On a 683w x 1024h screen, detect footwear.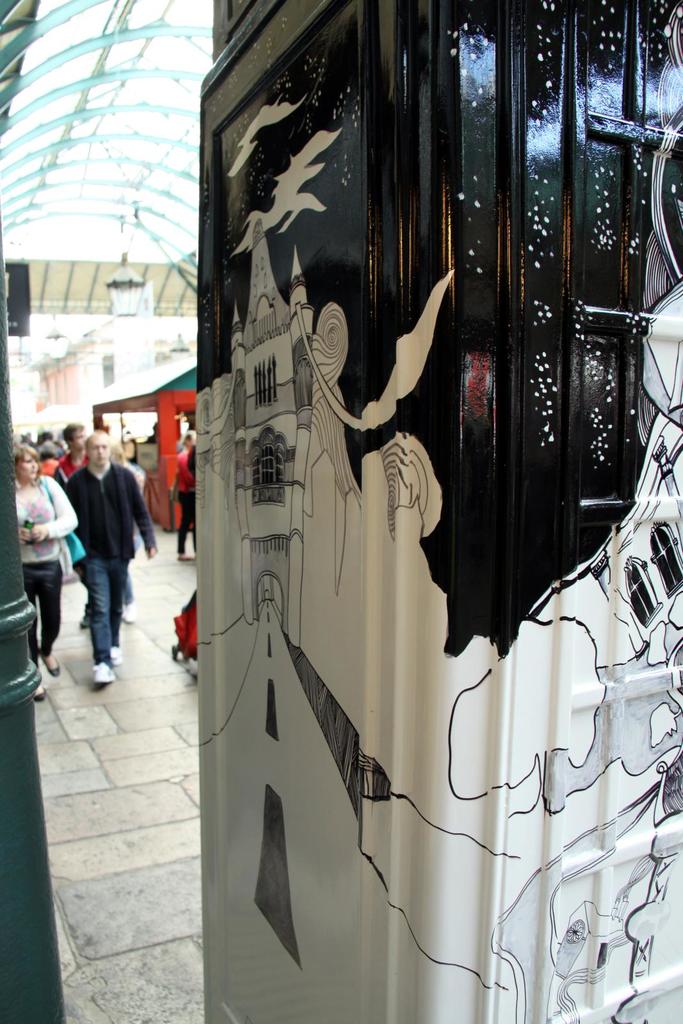
(118, 606, 135, 628).
